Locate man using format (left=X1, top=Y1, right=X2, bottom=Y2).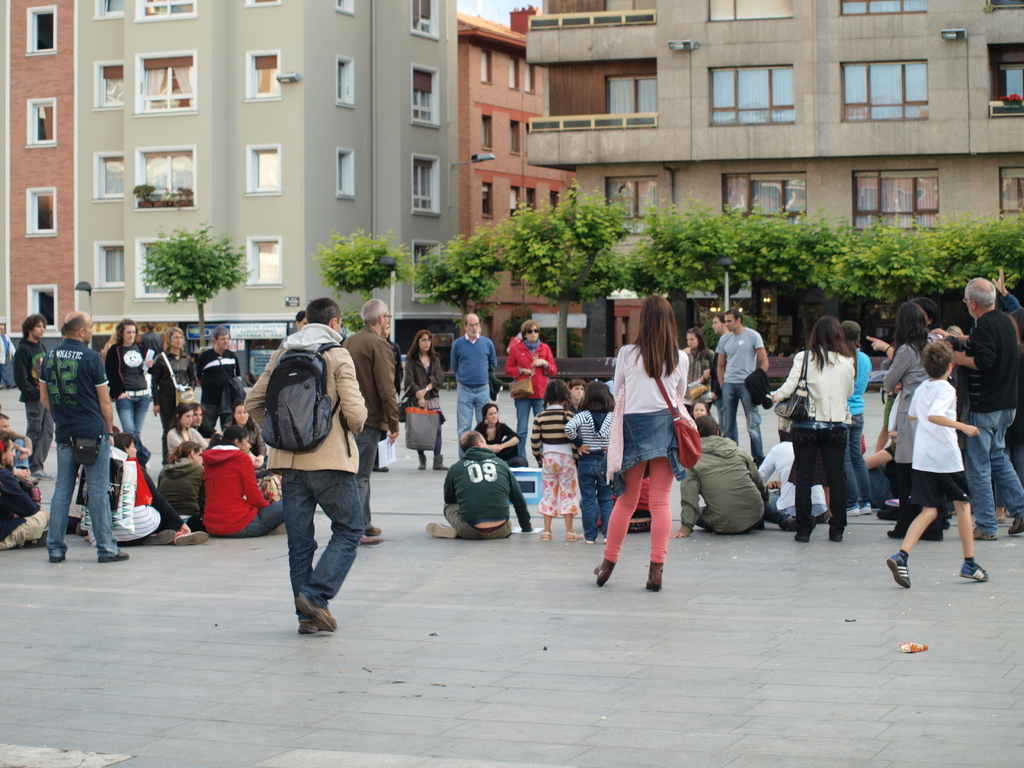
(left=424, top=426, right=536, bottom=539).
